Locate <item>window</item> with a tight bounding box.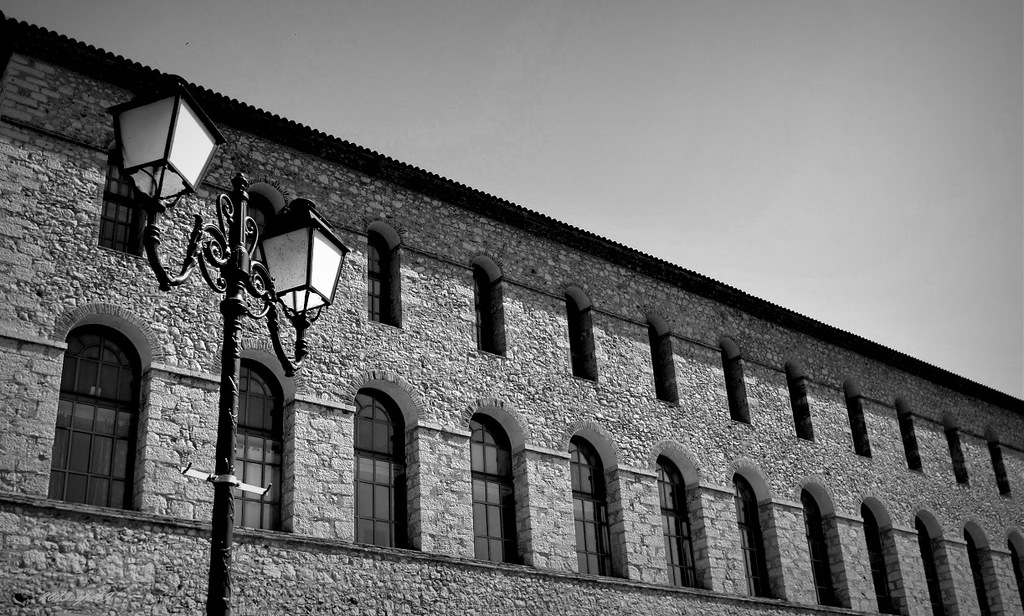
(left=738, top=476, right=771, bottom=598).
